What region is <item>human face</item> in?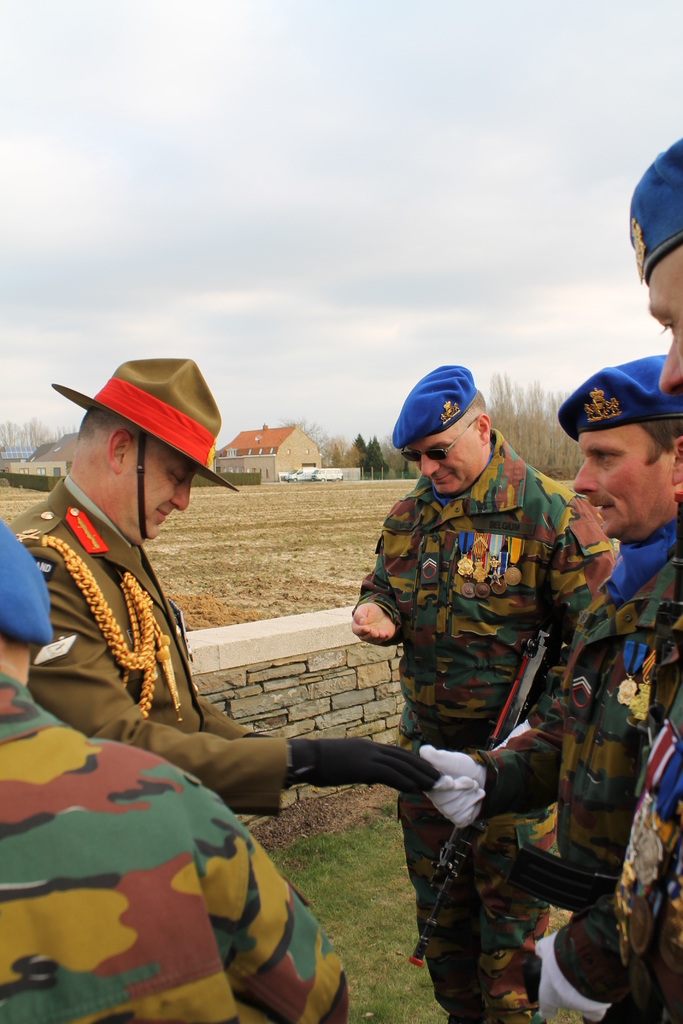
104, 442, 204, 545.
